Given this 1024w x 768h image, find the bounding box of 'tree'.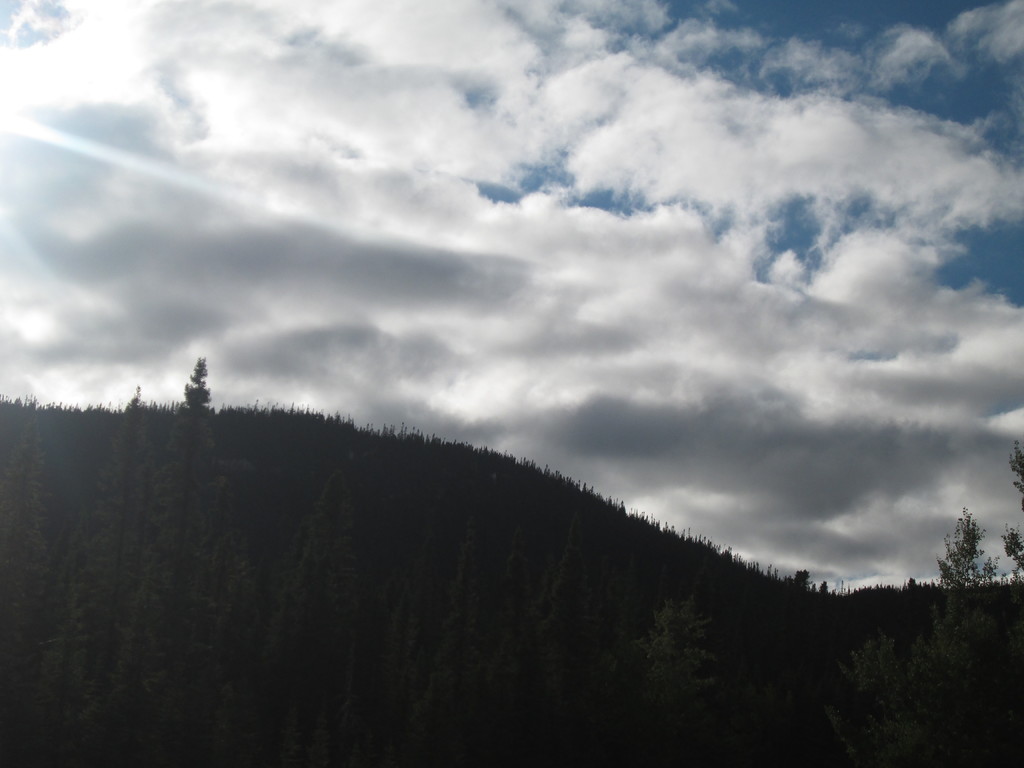
bbox=[1003, 441, 1023, 576].
